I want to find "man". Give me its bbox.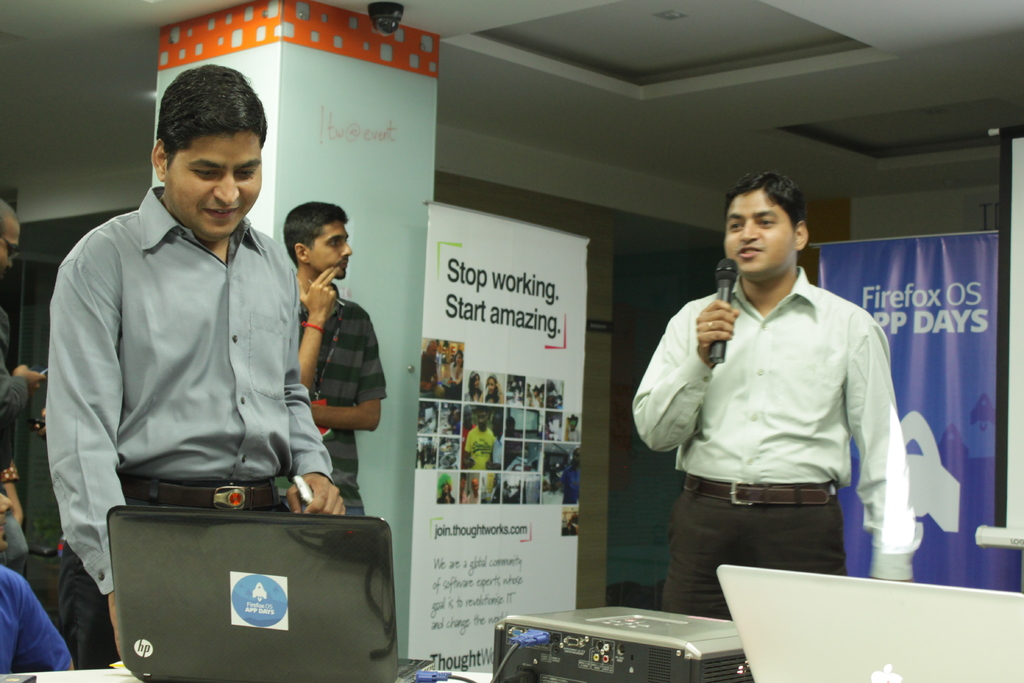
l=559, t=447, r=581, b=506.
